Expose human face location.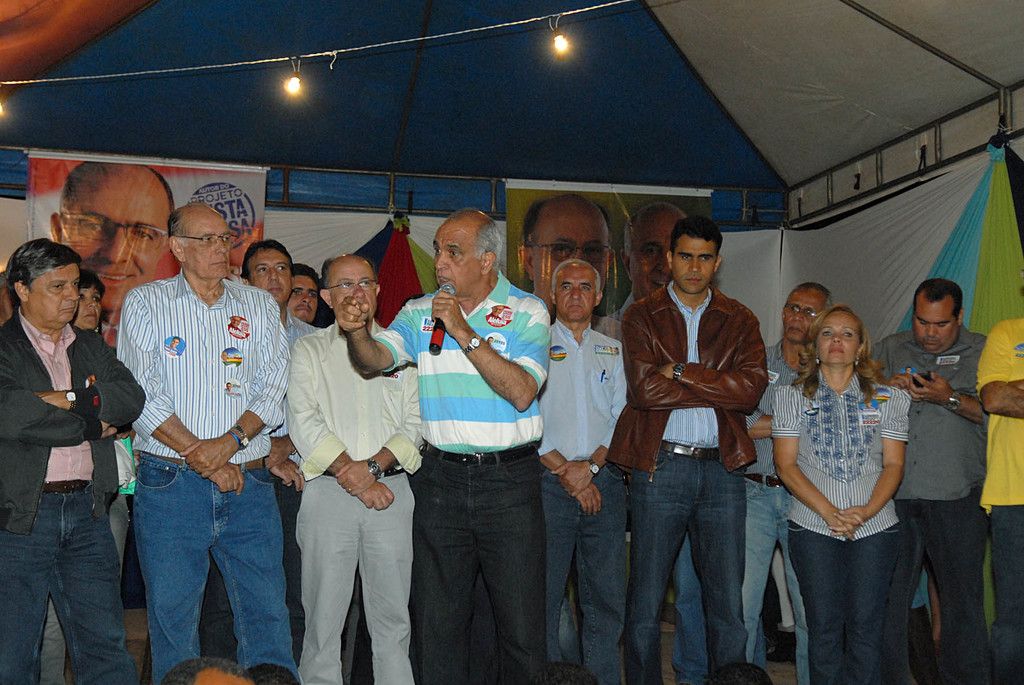
Exposed at x1=828 y1=302 x2=855 y2=362.
